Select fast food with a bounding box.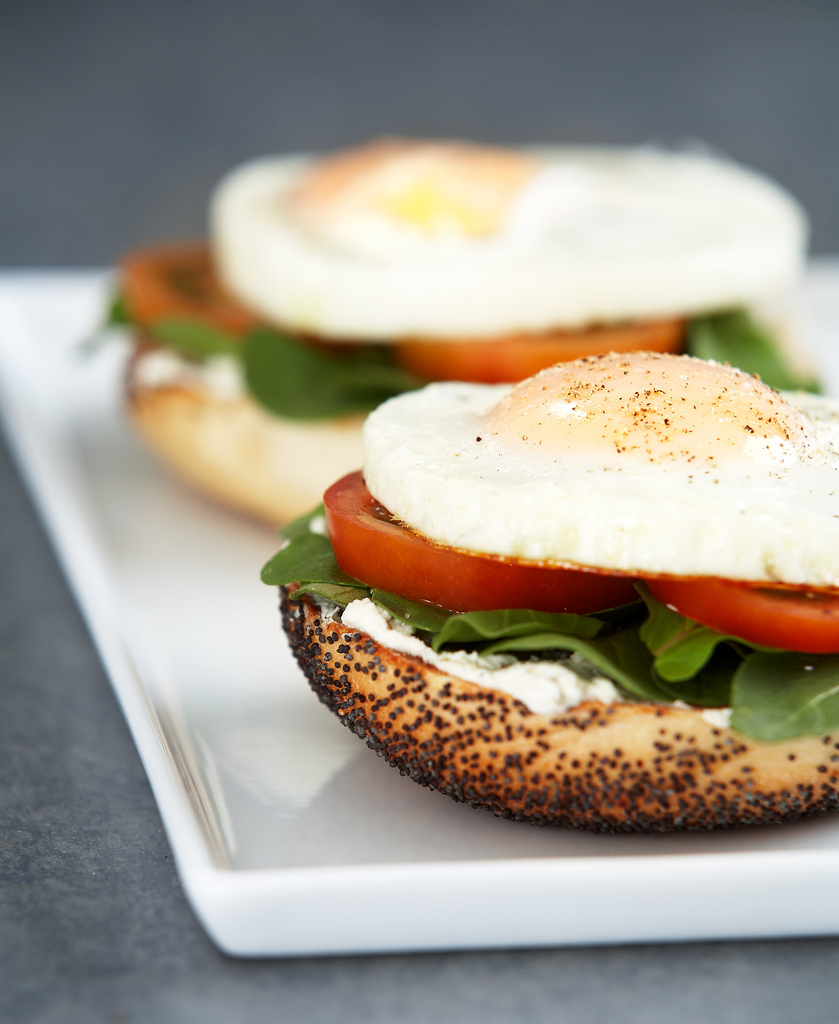
<region>273, 318, 838, 840</region>.
